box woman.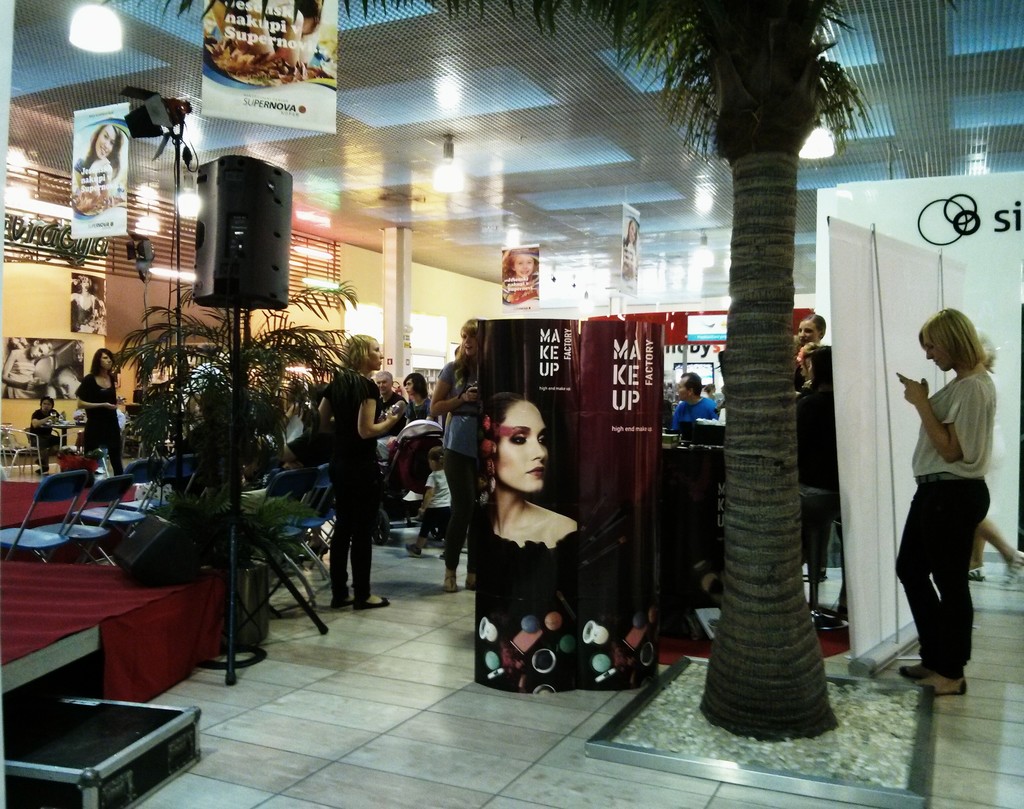
<box>320,332,404,610</box>.
